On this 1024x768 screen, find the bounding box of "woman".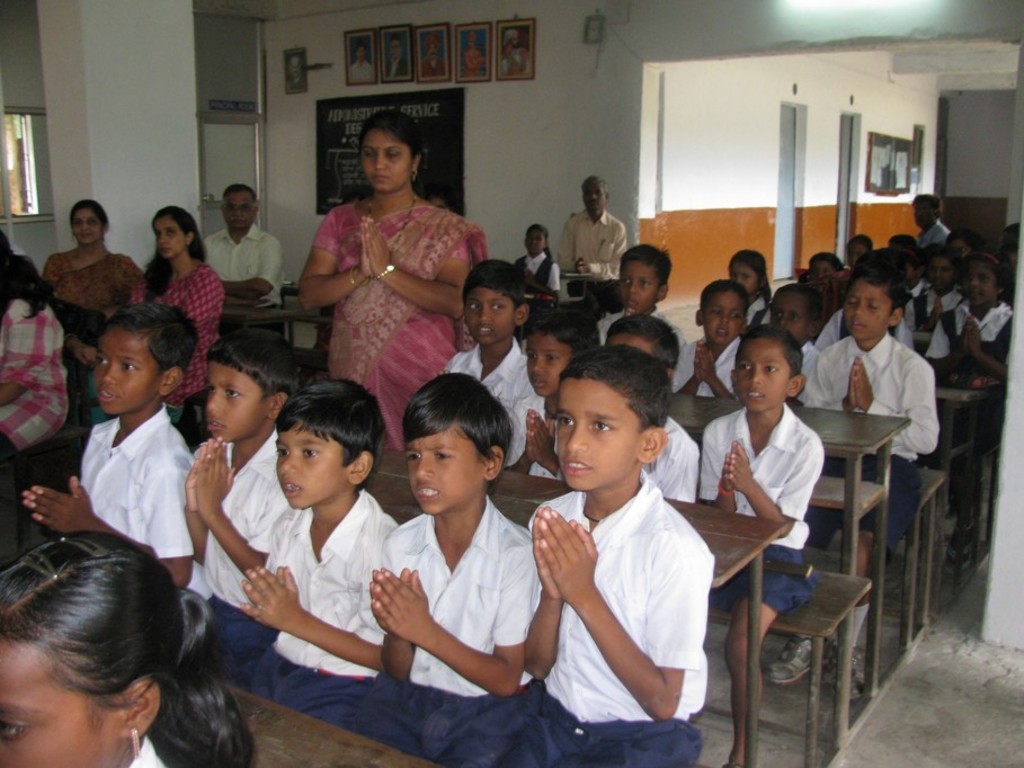
Bounding box: (left=39, top=198, right=140, bottom=377).
